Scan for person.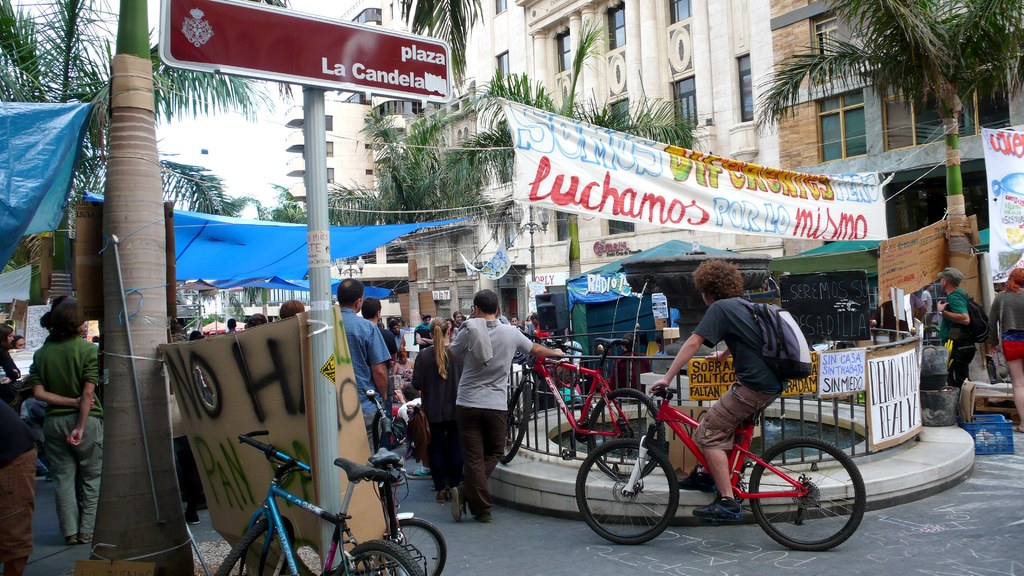
Scan result: select_region(648, 259, 796, 522).
